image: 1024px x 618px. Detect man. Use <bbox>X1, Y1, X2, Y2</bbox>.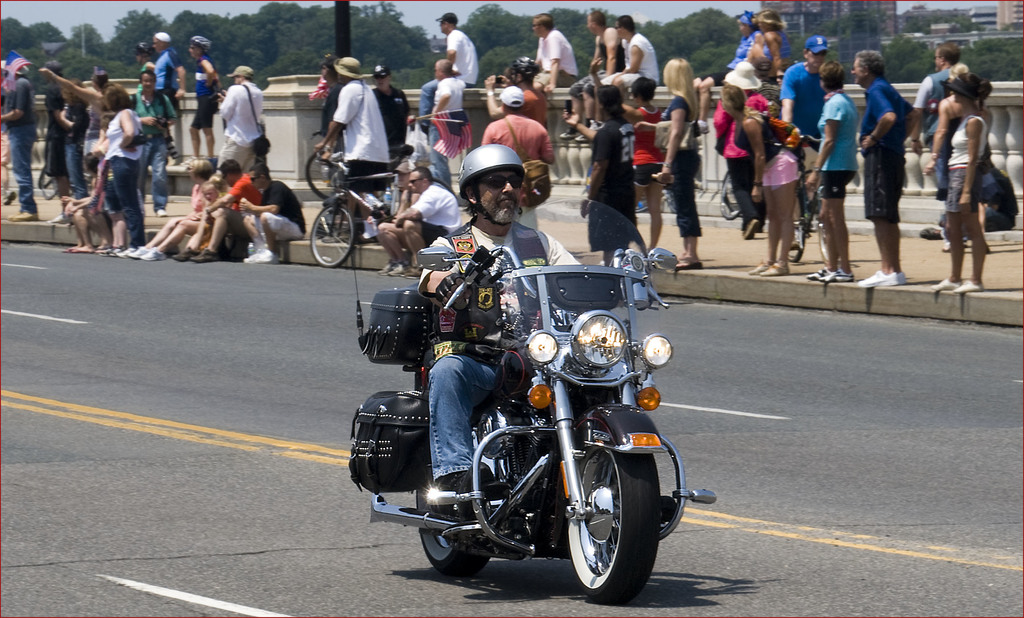
<bbox>213, 65, 270, 181</bbox>.
